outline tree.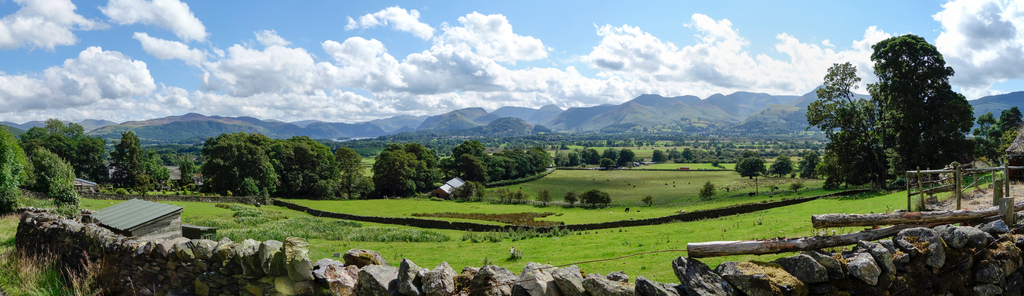
Outline: Rect(968, 113, 998, 155).
